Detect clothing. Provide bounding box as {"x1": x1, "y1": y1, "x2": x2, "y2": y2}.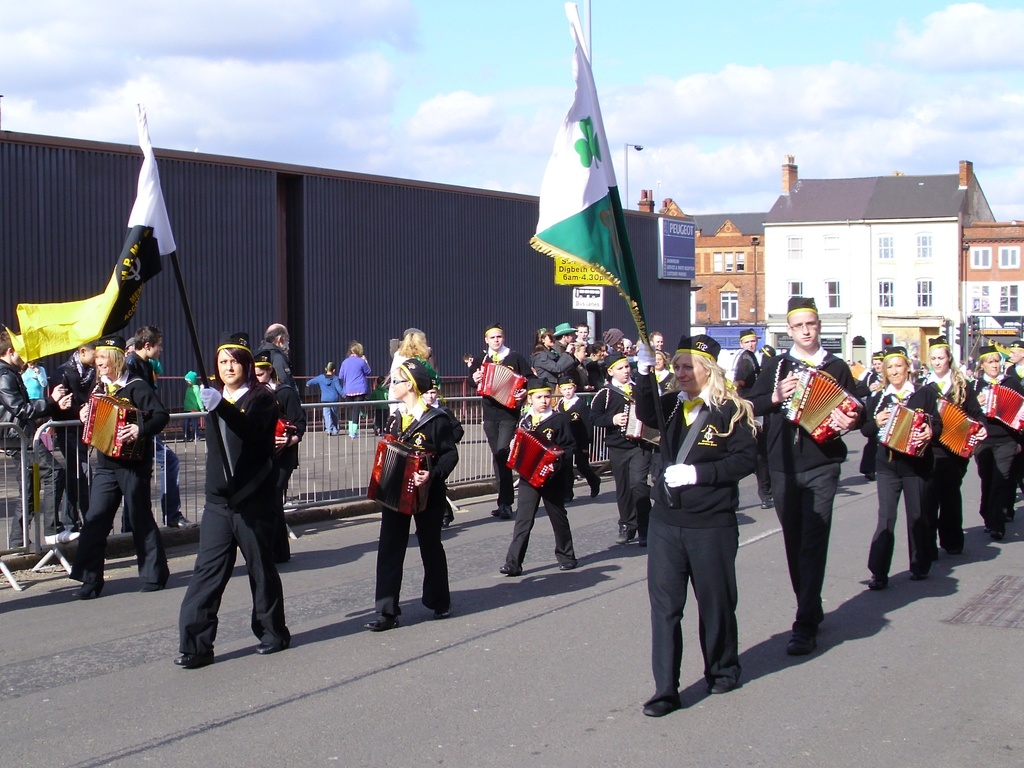
{"x1": 999, "y1": 362, "x2": 1023, "y2": 415}.
